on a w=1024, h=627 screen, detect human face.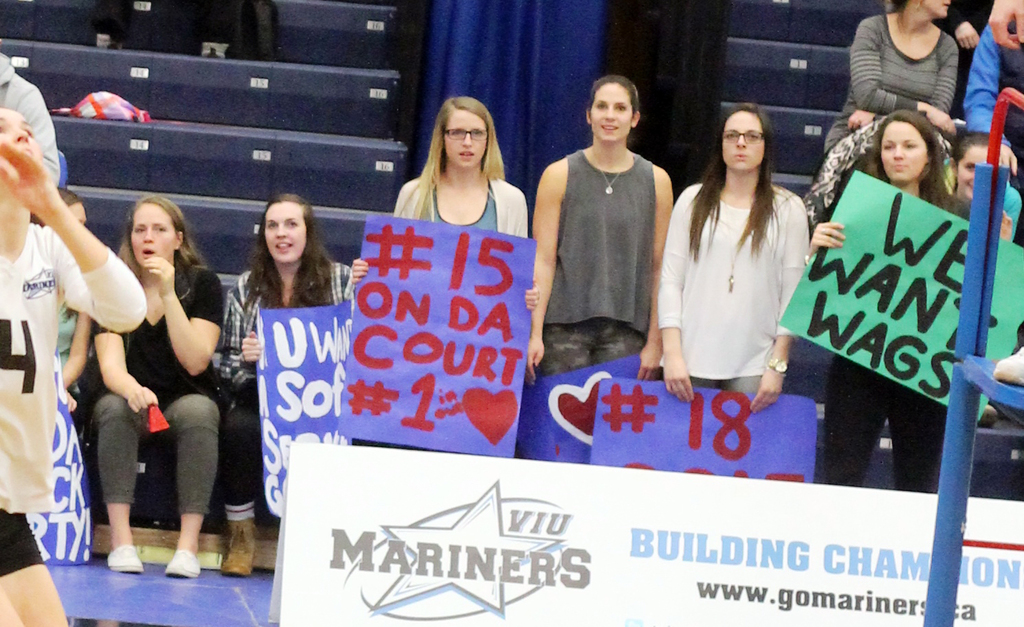
<bbox>132, 205, 172, 262</bbox>.
